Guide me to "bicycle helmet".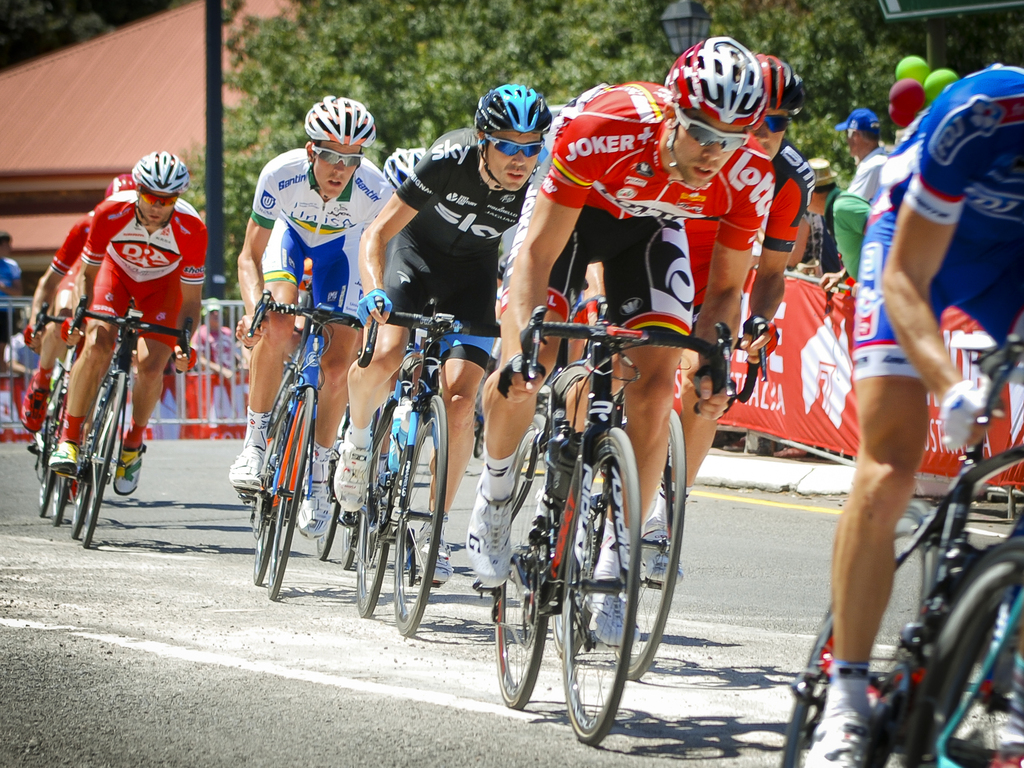
Guidance: bbox(755, 58, 812, 111).
